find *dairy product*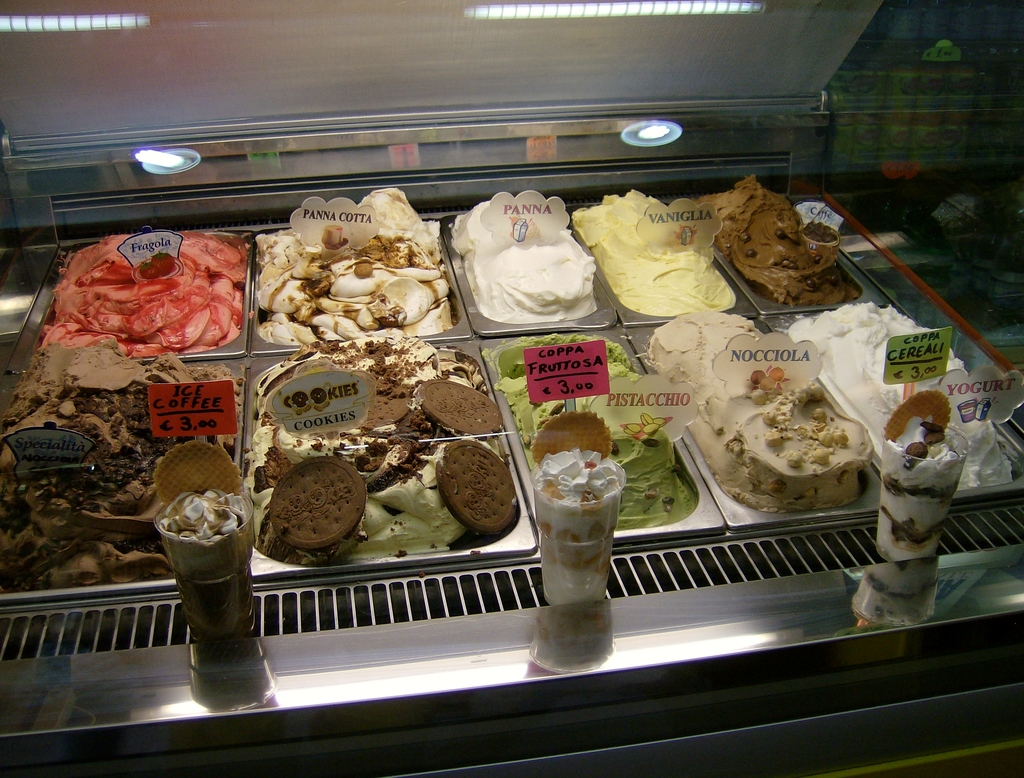
crop(264, 183, 445, 330)
